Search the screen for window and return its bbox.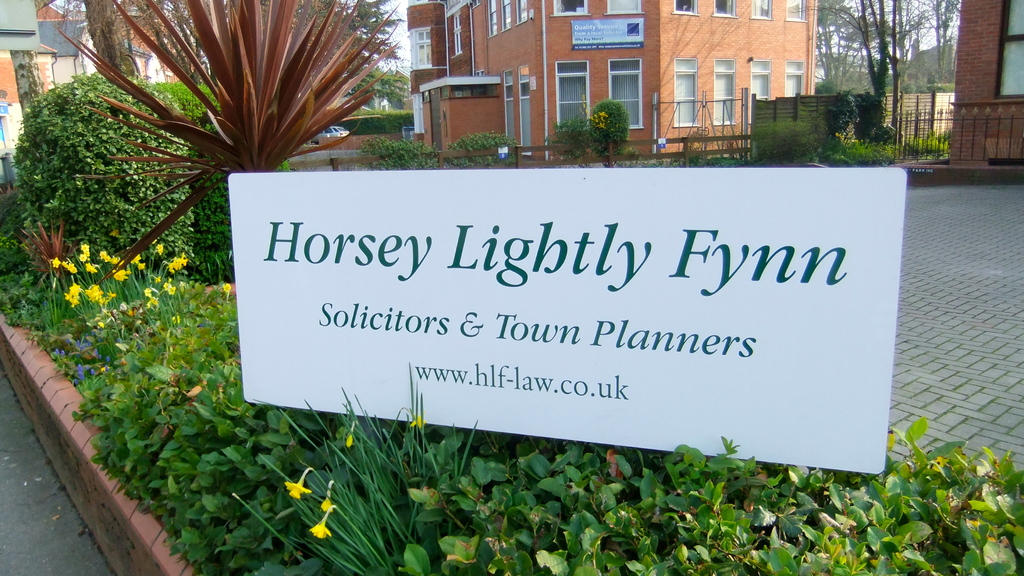
Found: region(750, 0, 774, 20).
